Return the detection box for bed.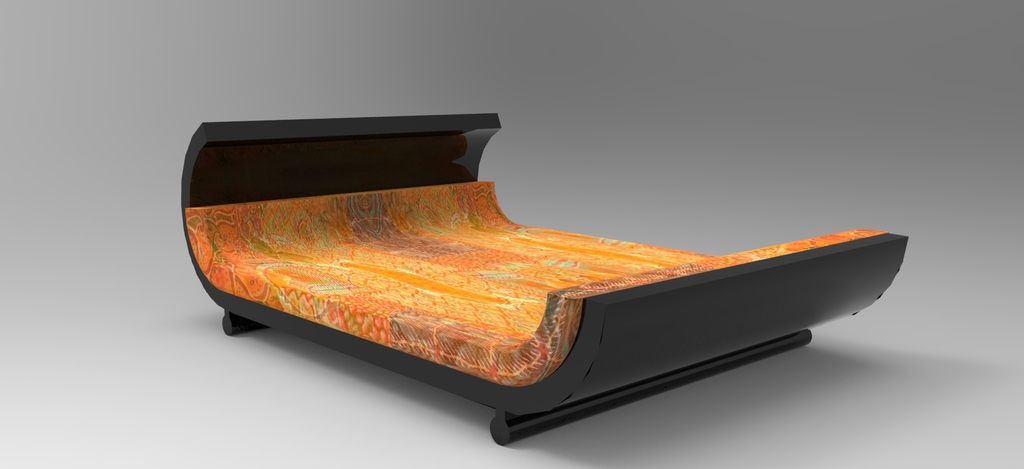
[111,96,878,449].
